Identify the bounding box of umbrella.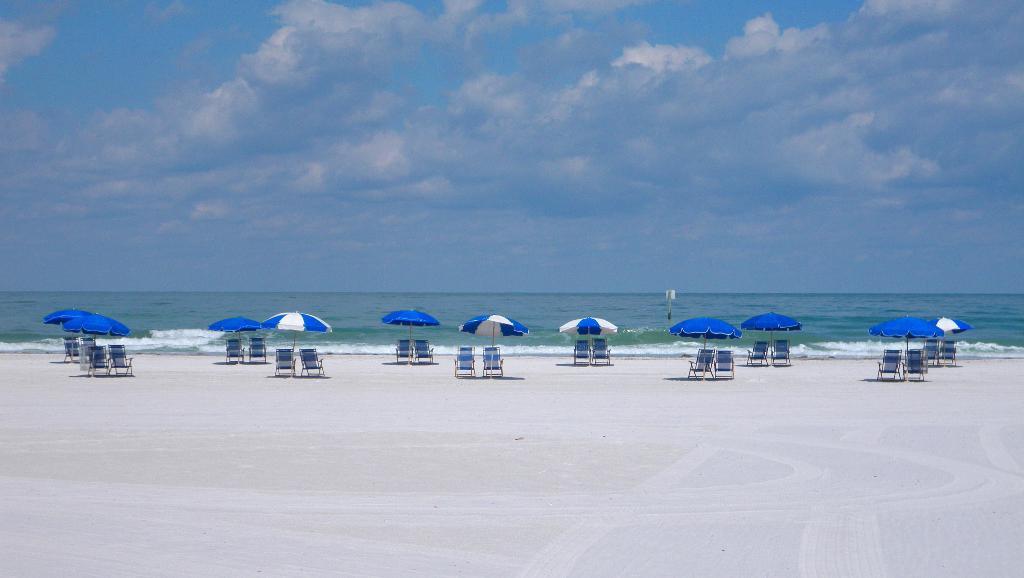
pyautogui.locateOnScreen(65, 310, 129, 354).
